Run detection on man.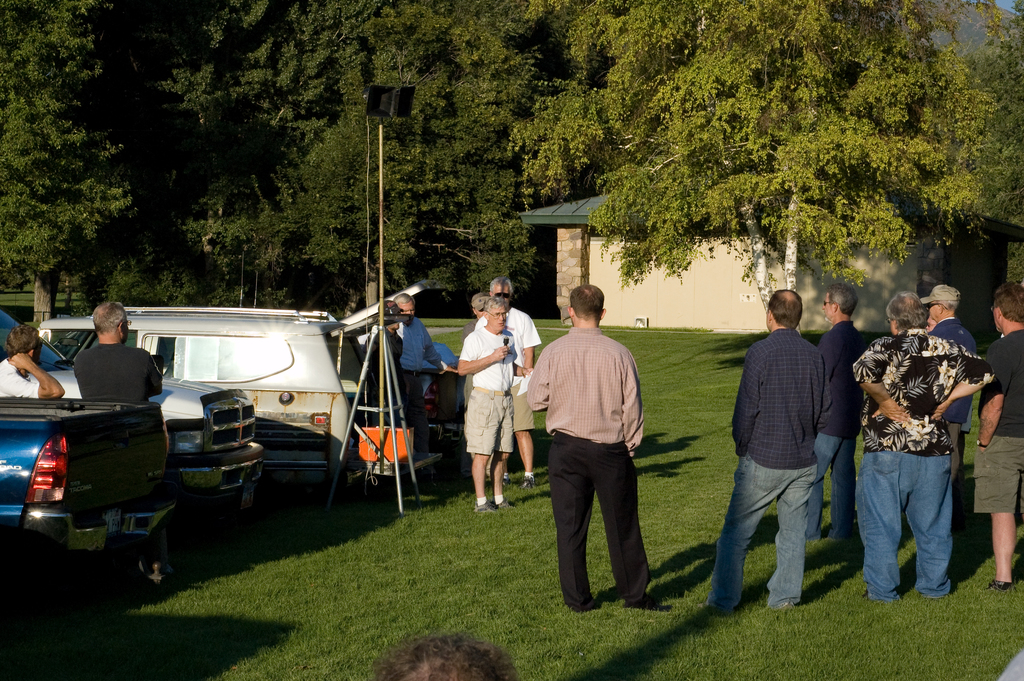
Result: {"x1": 452, "y1": 286, "x2": 541, "y2": 514}.
